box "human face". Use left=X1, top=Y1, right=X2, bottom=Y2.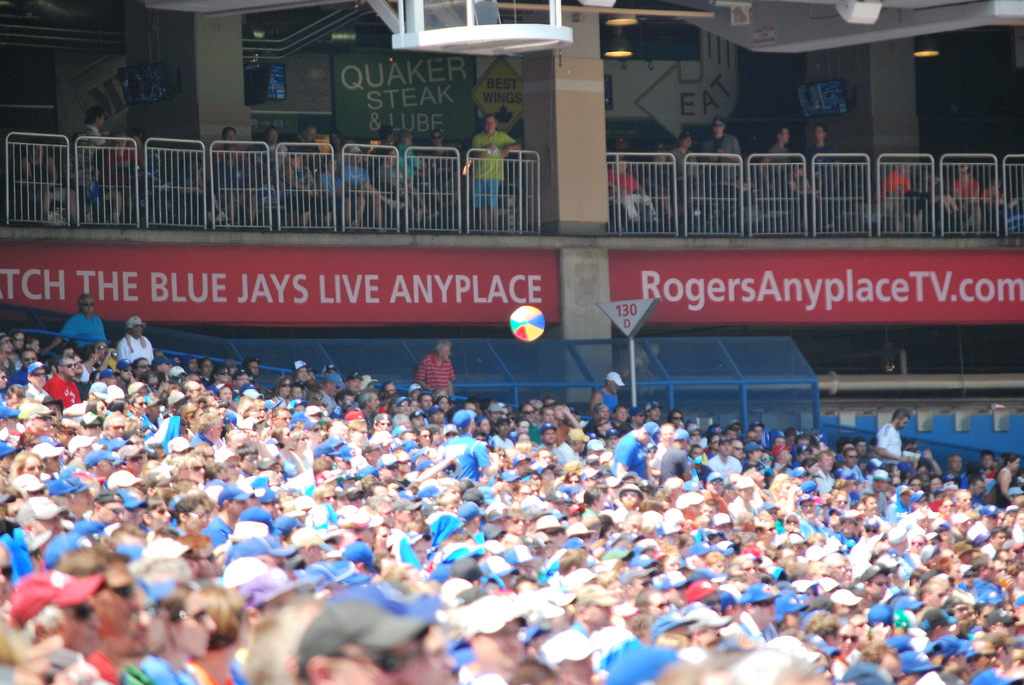
left=624, top=516, right=640, bottom=534.
